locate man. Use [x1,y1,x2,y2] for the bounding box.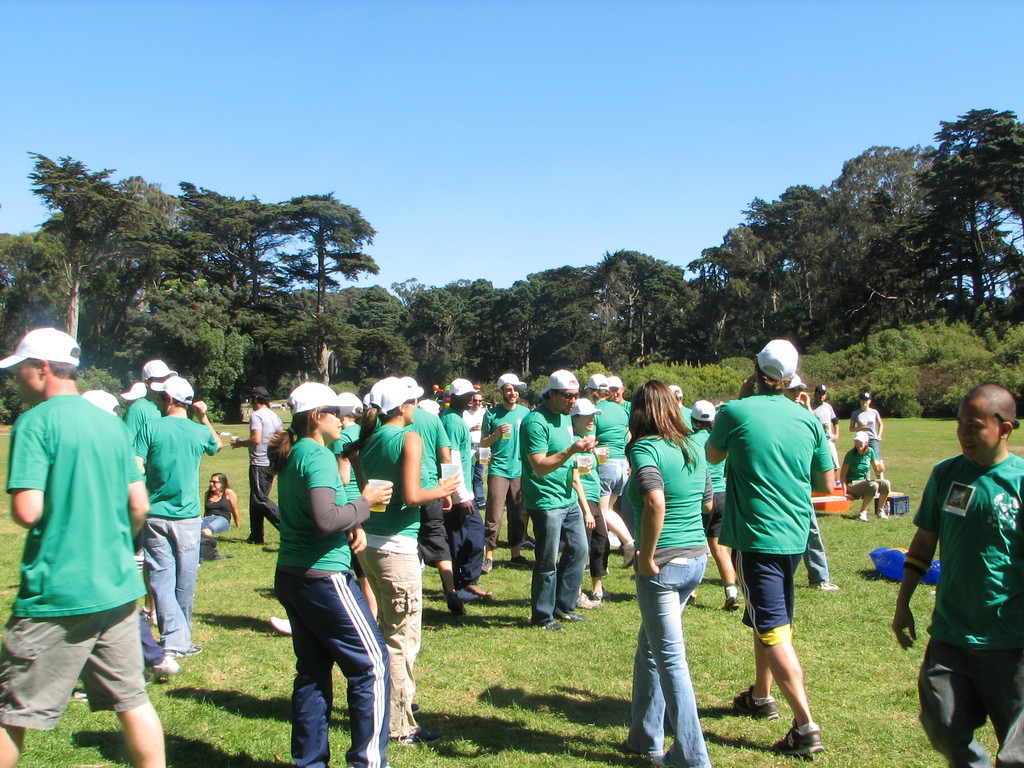
[608,371,641,442].
